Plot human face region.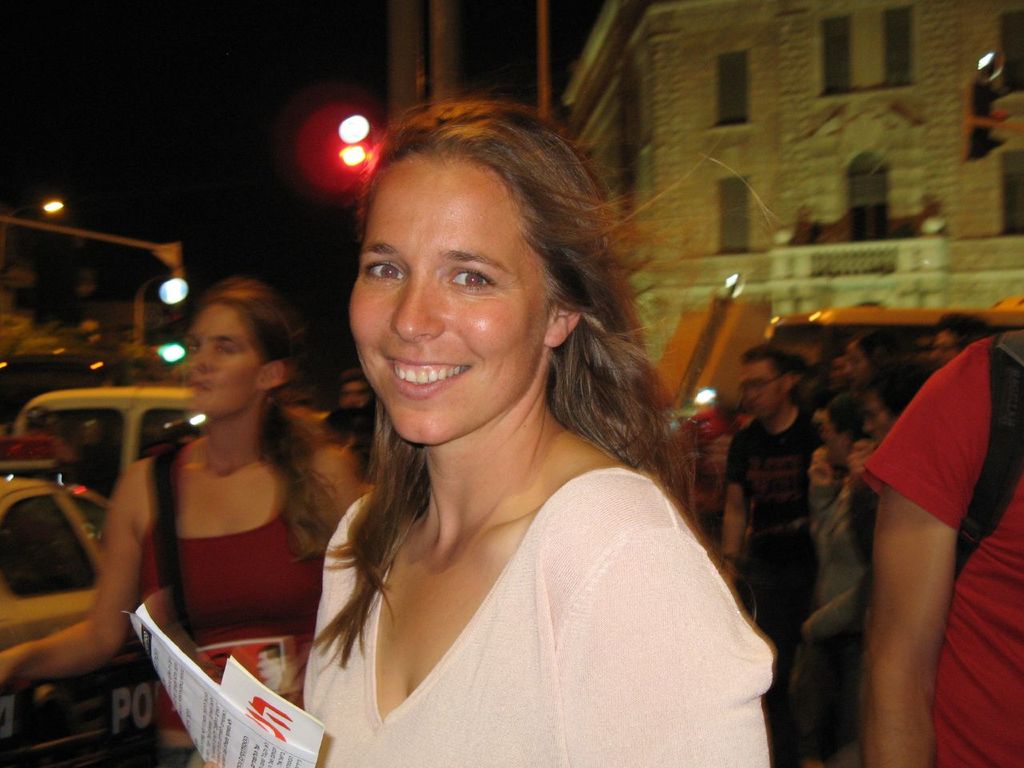
Plotted at x1=859 y1=393 x2=891 y2=442.
